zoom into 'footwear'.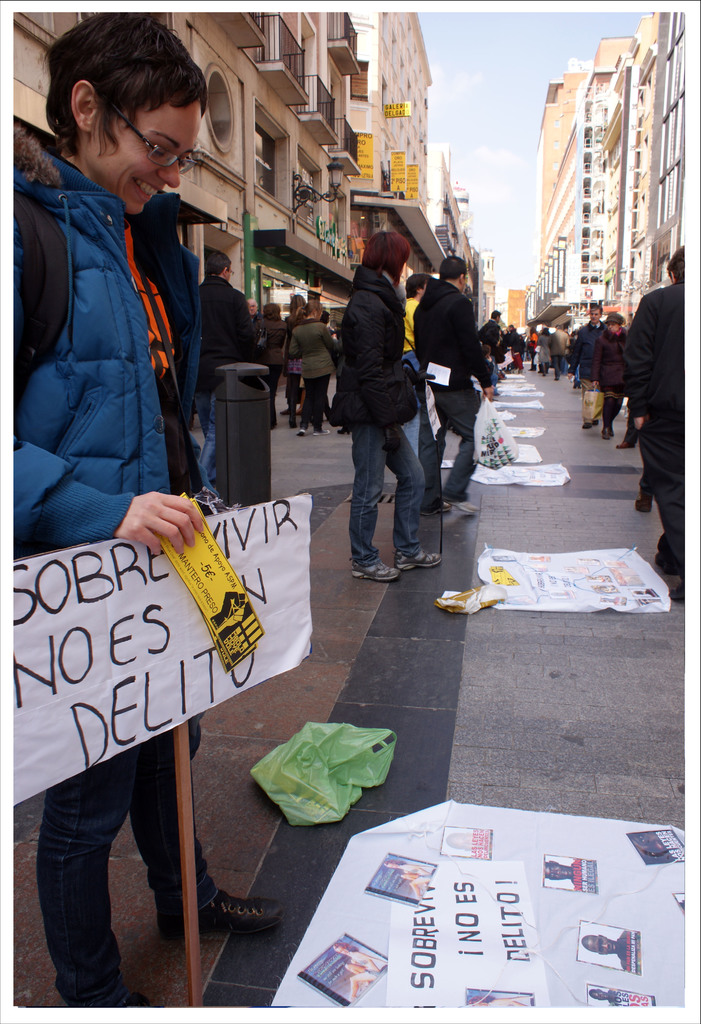
Zoom target: 609,429,613,435.
